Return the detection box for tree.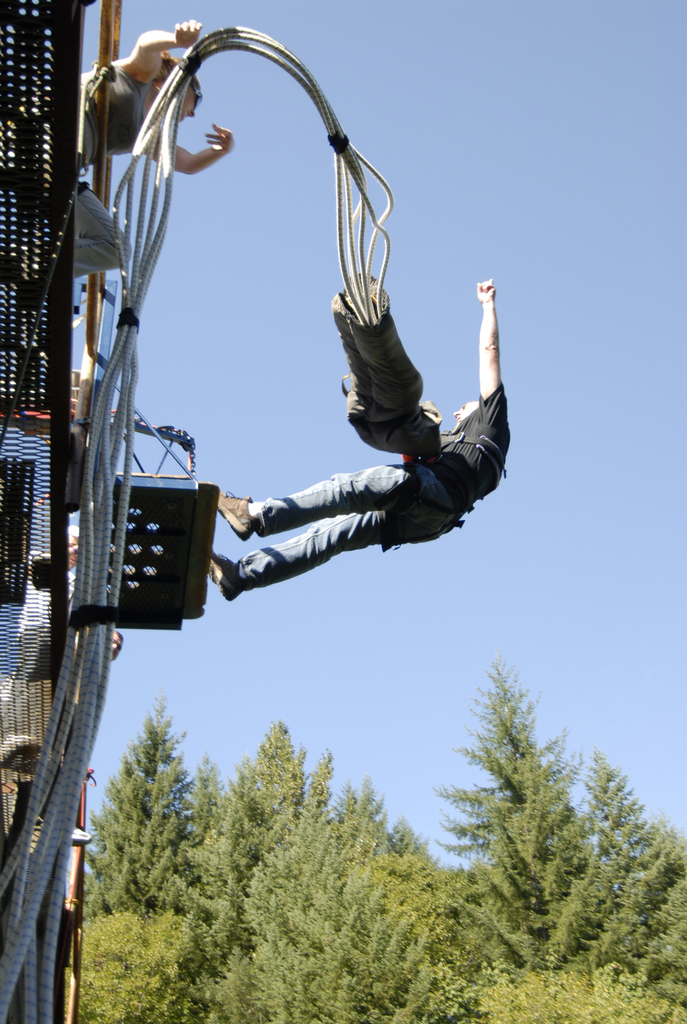
BBox(233, 805, 376, 1023).
